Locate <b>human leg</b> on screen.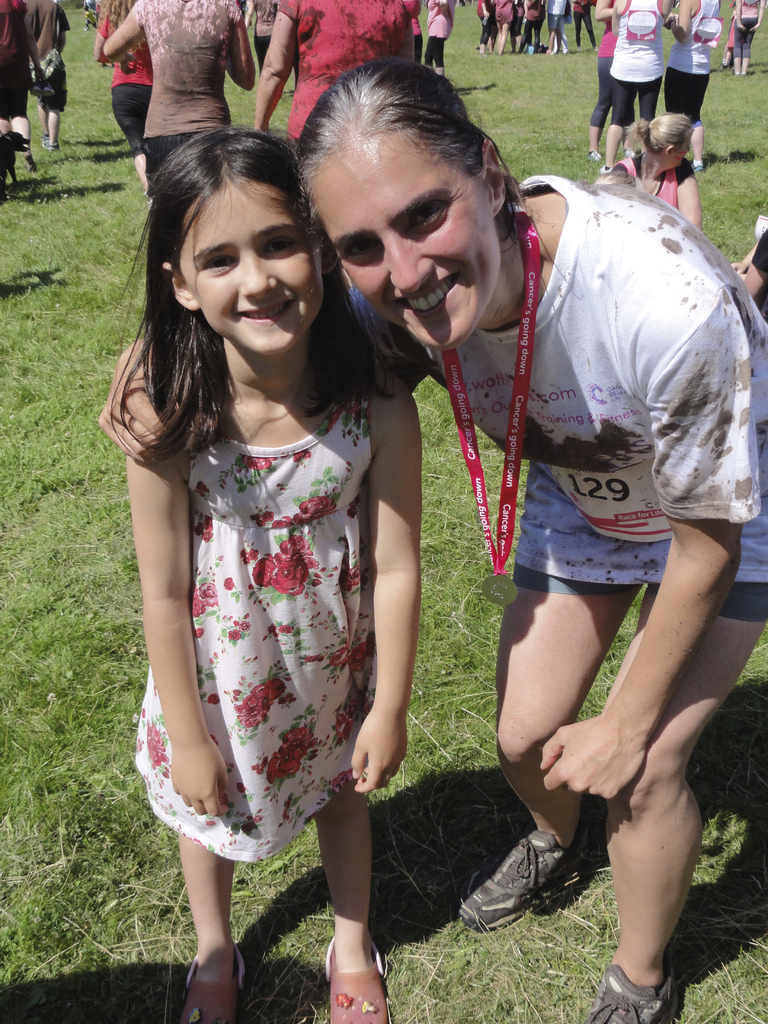
On screen at 451,477,640,927.
